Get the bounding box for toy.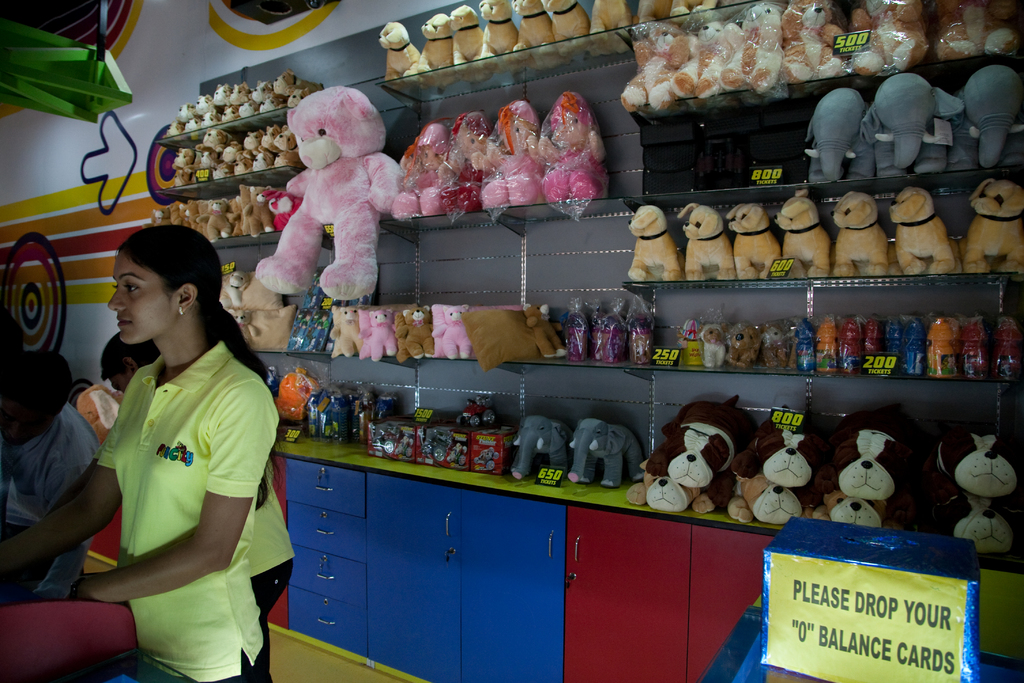
bbox(512, 0, 554, 68).
